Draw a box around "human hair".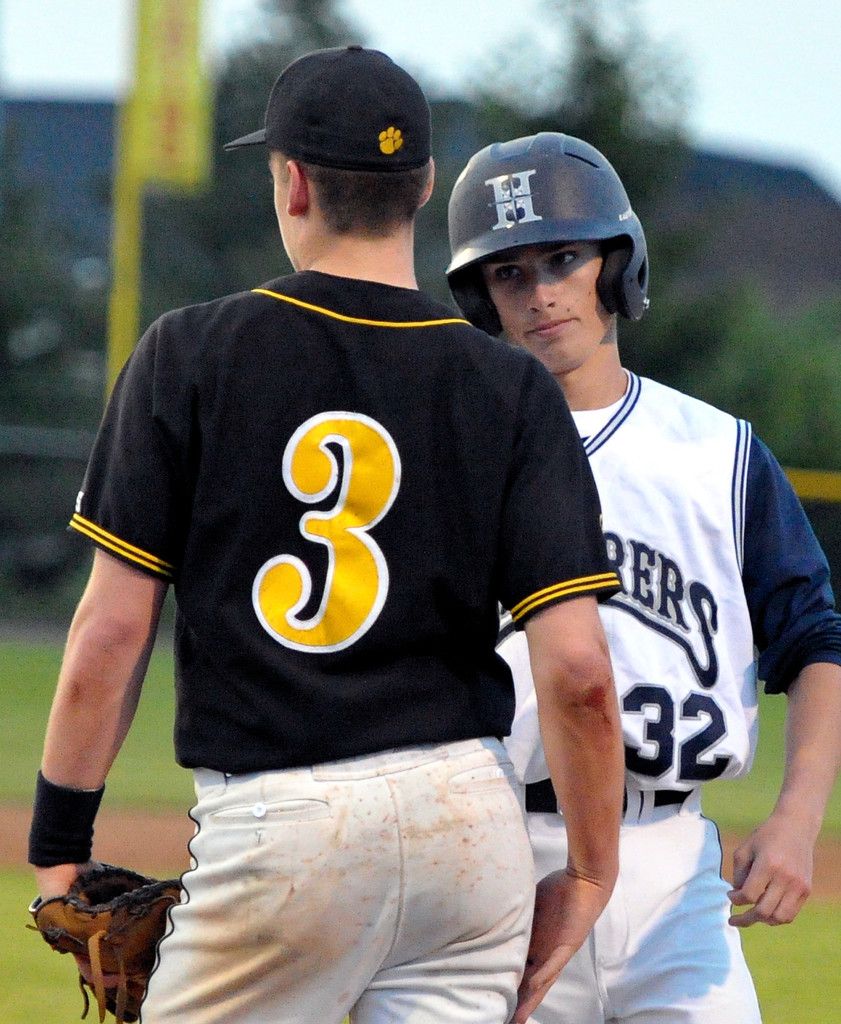
box=[279, 149, 427, 244].
